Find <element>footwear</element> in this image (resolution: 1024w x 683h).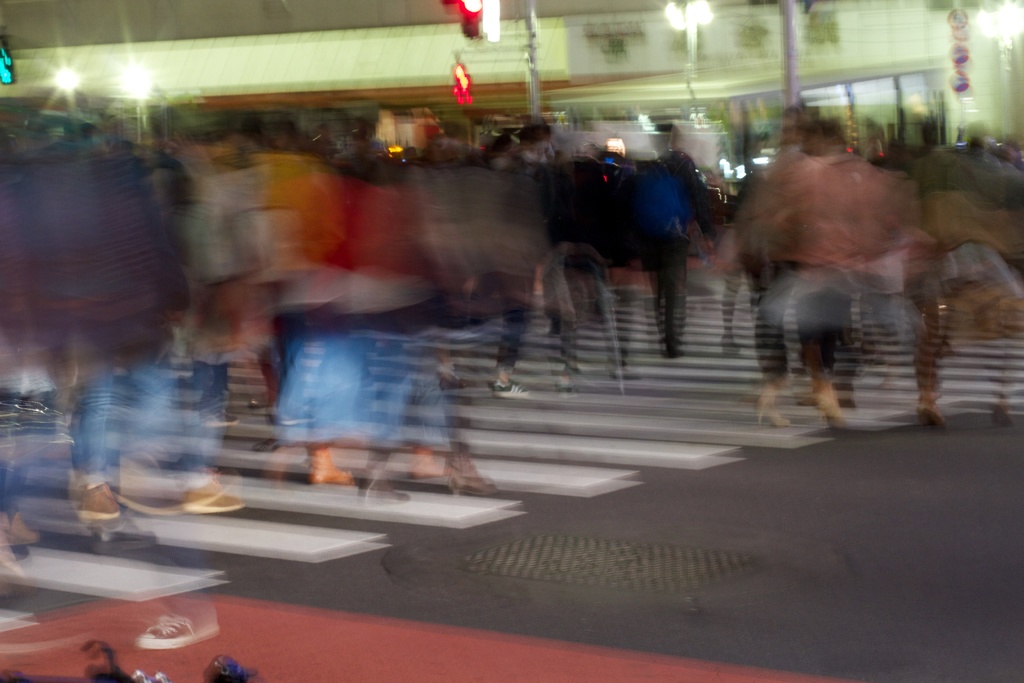
360:451:410:498.
